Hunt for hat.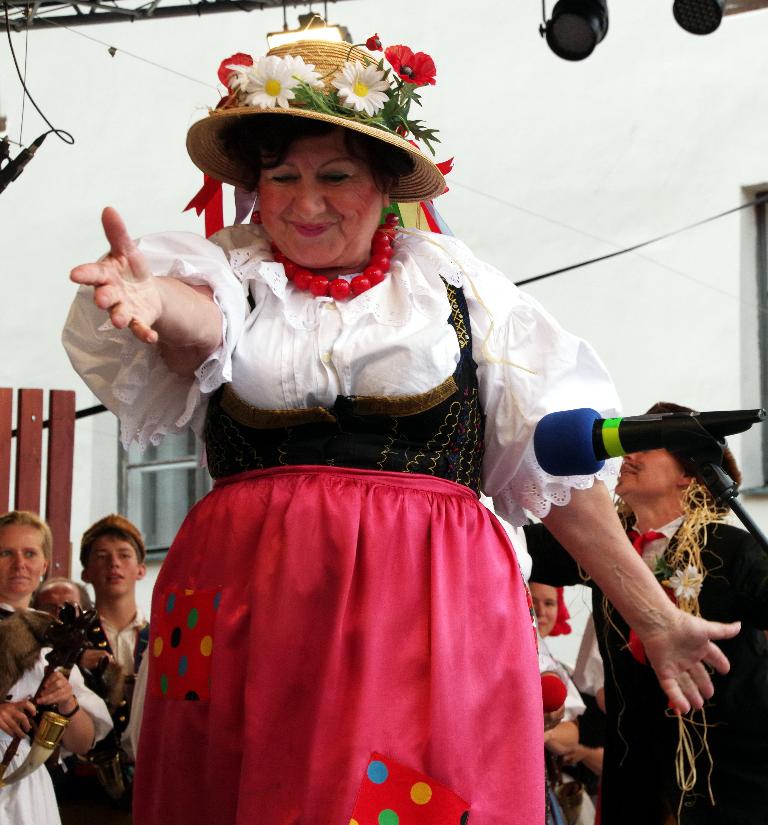
Hunted down at box(181, 32, 453, 207).
